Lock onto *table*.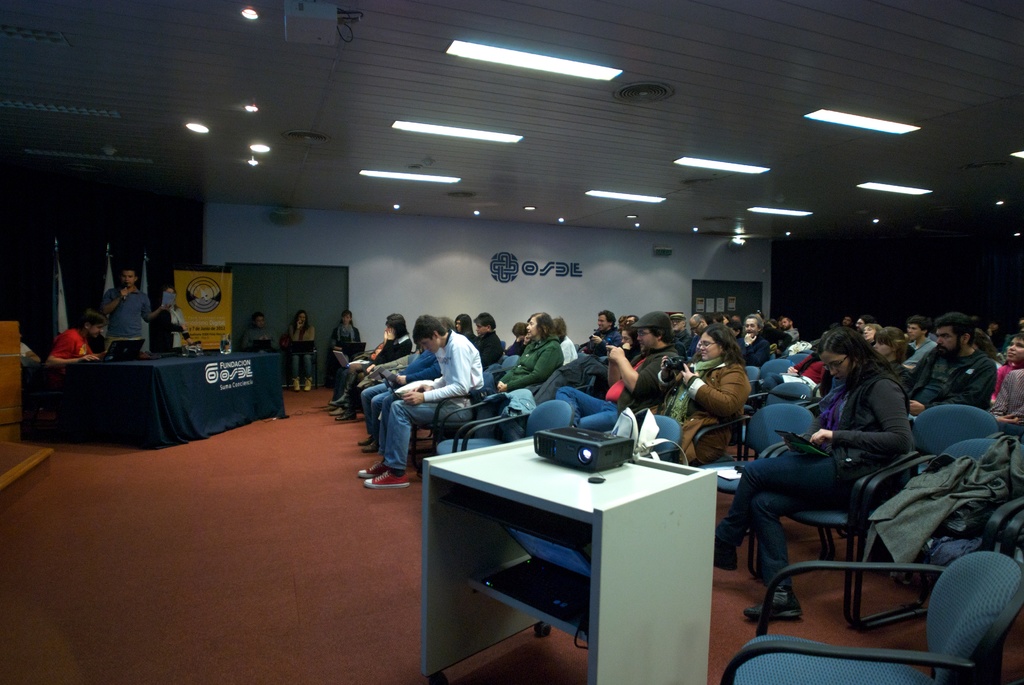
Locked: <region>405, 413, 740, 684</region>.
